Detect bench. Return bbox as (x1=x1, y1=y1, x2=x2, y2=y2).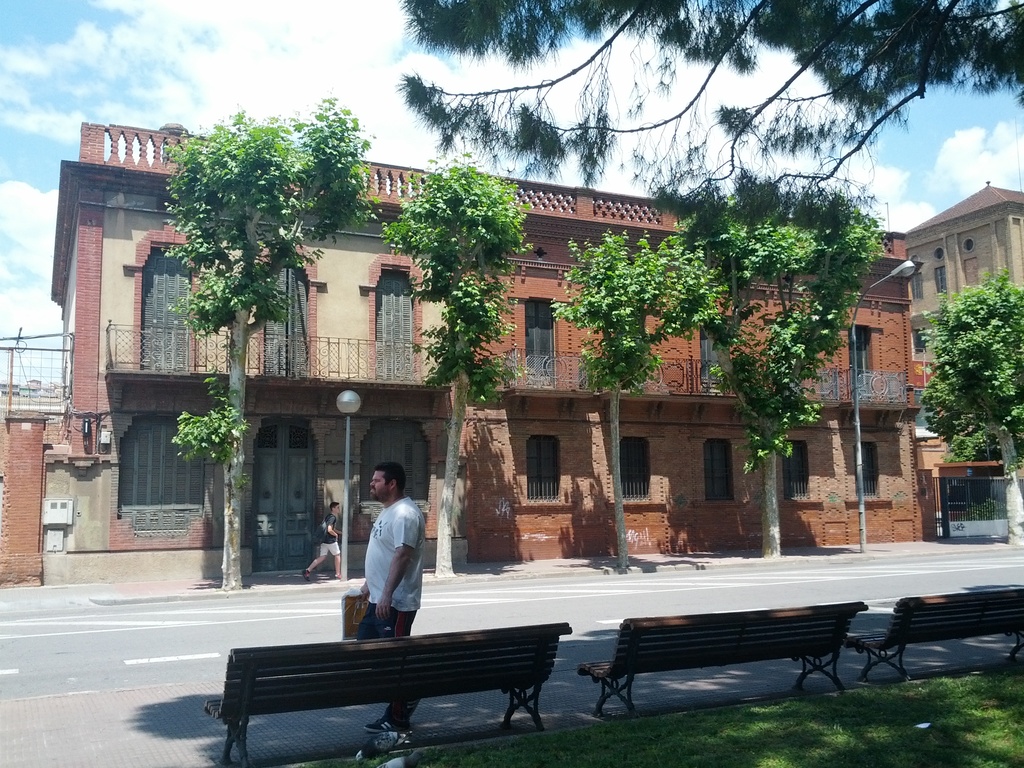
(x1=842, y1=586, x2=1023, y2=678).
